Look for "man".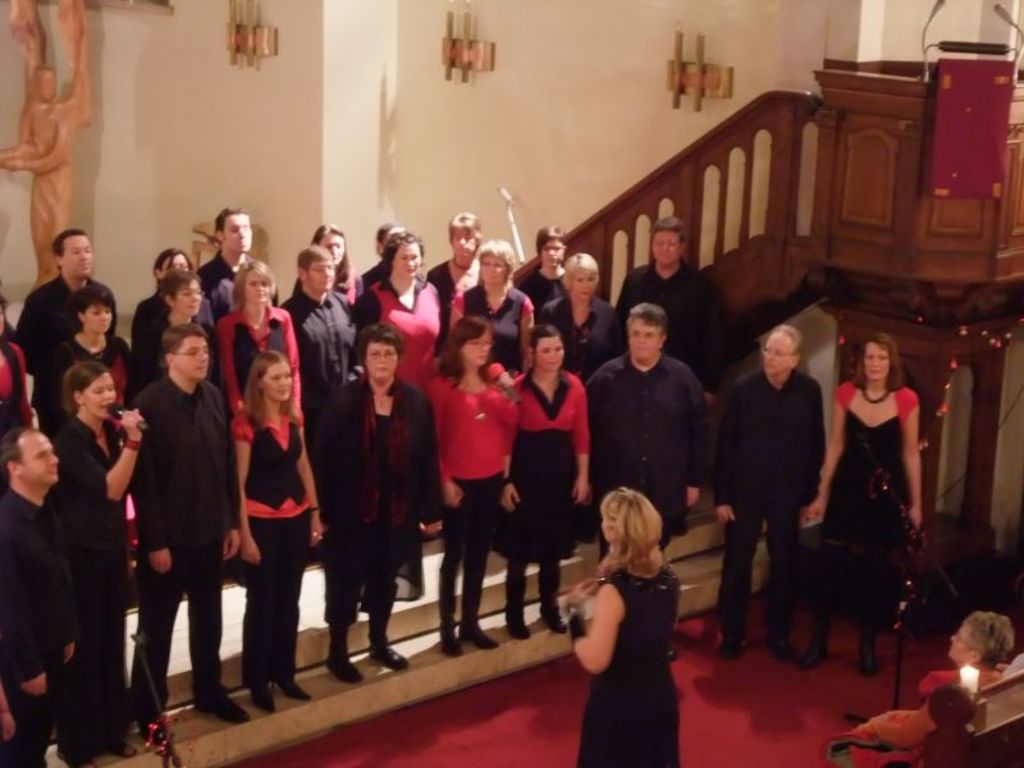
Found: (left=0, top=429, right=99, bottom=767).
